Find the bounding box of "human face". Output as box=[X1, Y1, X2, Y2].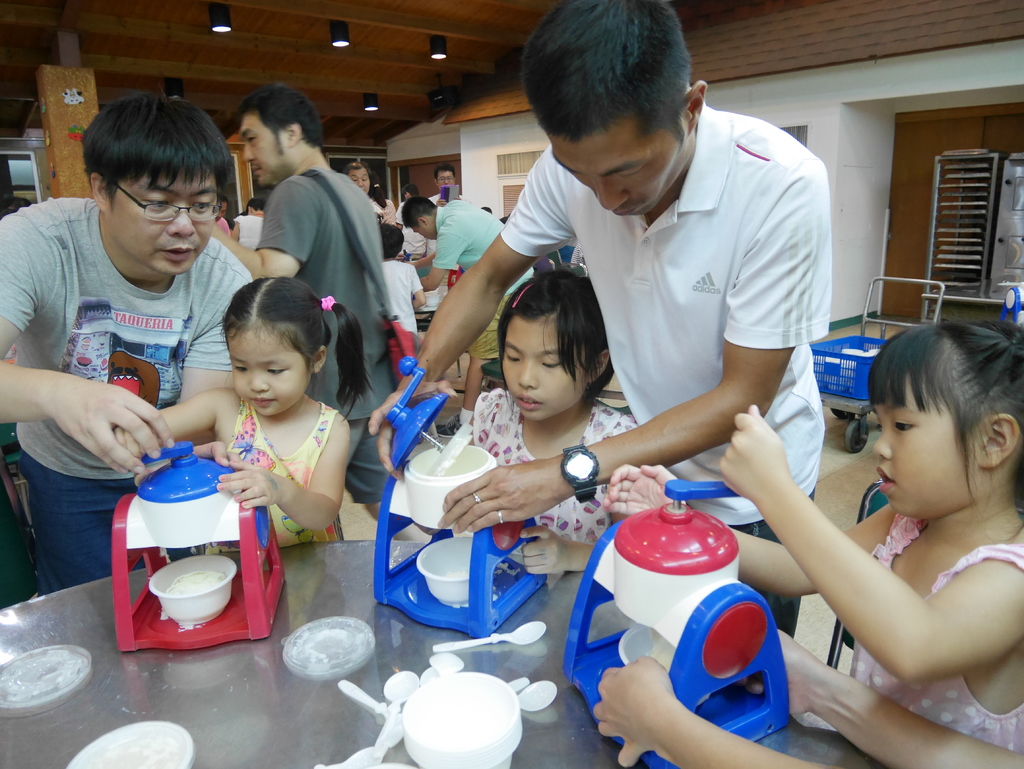
box=[504, 308, 591, 423].
